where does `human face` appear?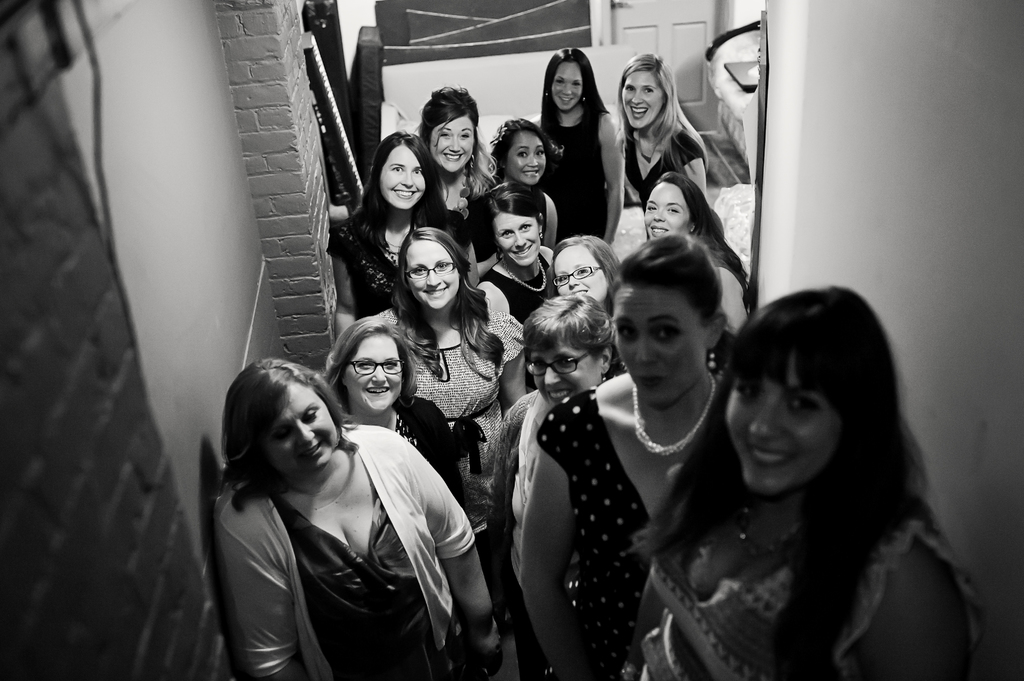
Appears at (339, 333, 400, 410).
